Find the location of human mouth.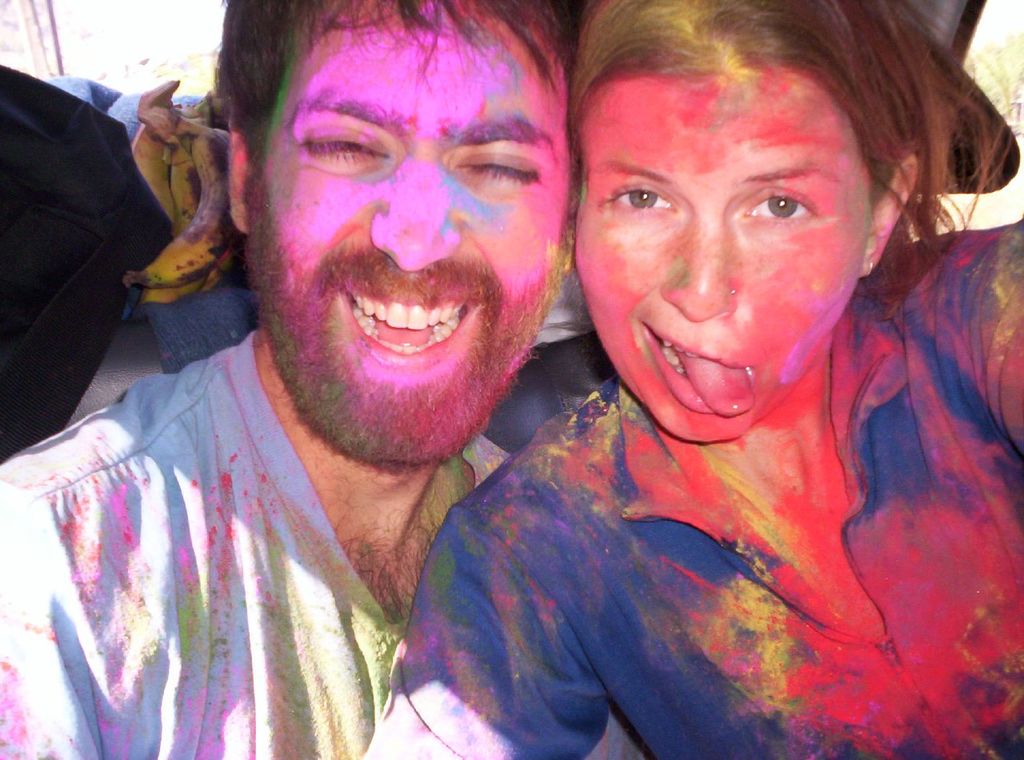
Location: (left=637, top=321, right=750, bottom=419).
